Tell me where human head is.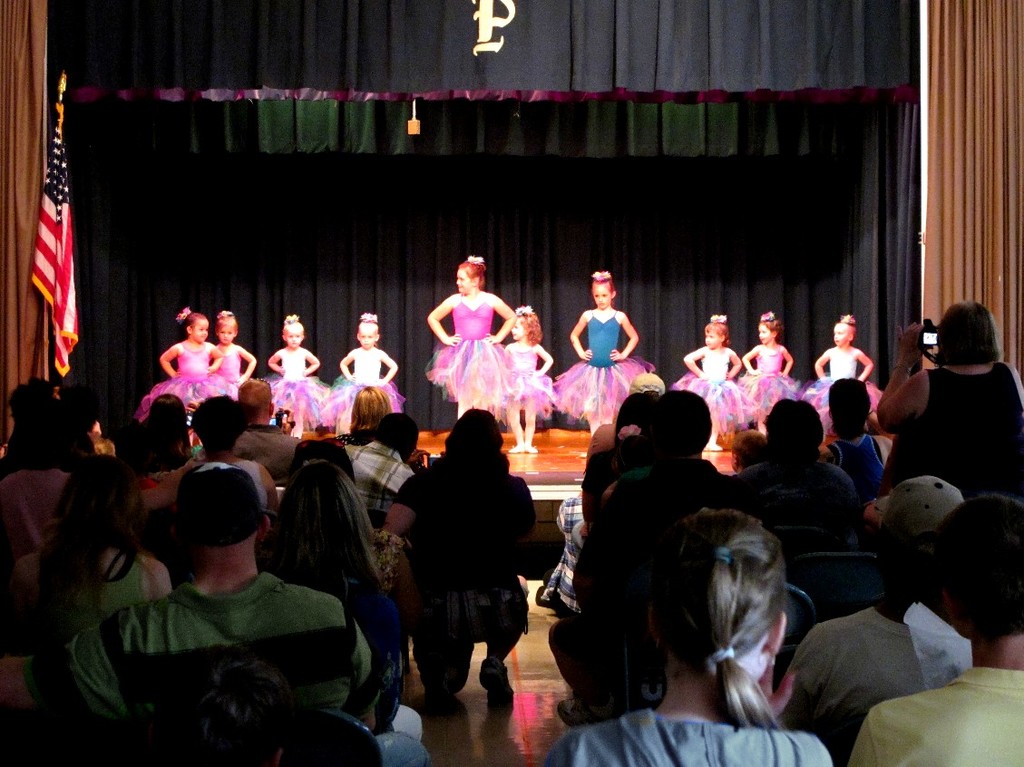
human head is at 375:415:419:456.
